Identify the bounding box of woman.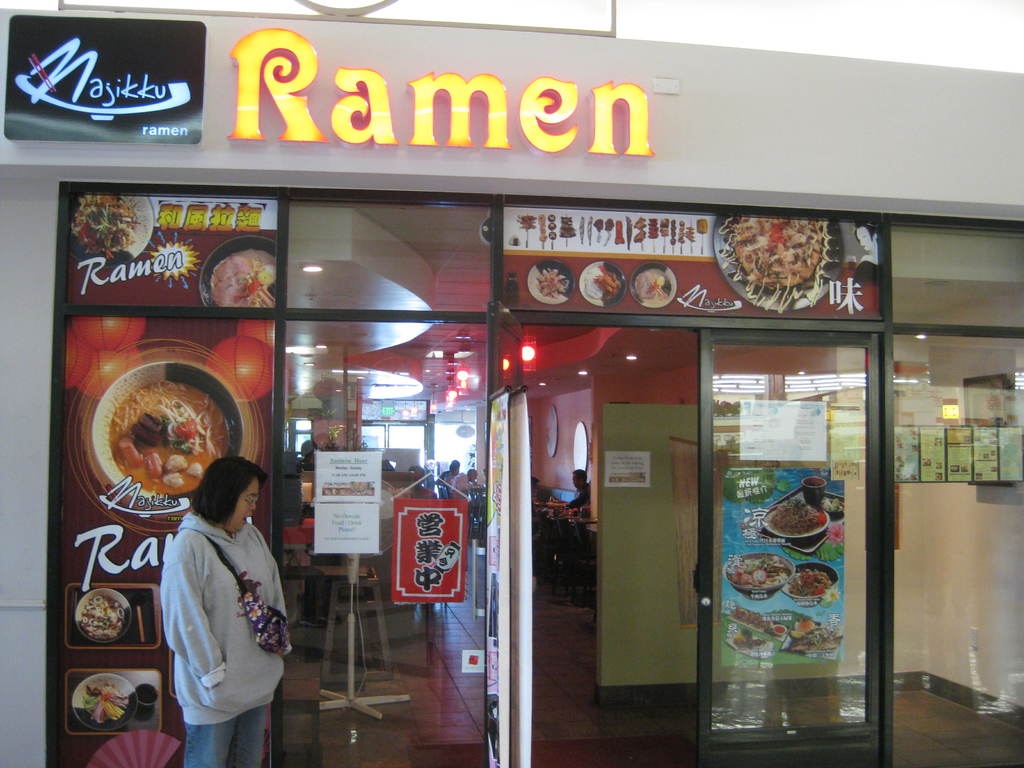
[left=137, top=440, right=281, bottom=760].
